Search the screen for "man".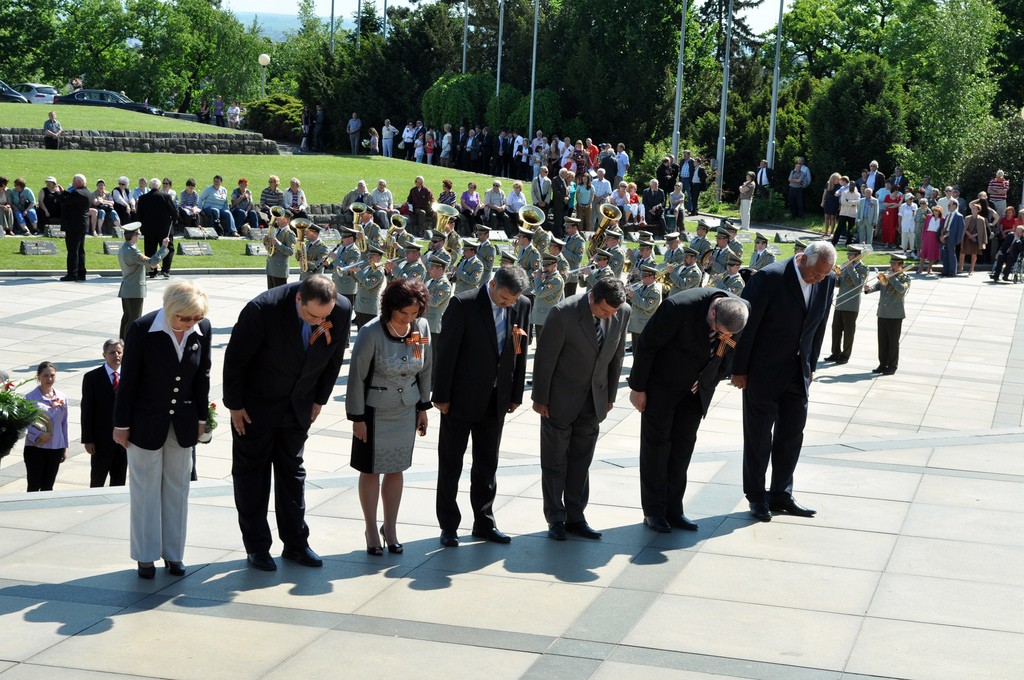
Found at bbox=[940, 200, 966, 275].
